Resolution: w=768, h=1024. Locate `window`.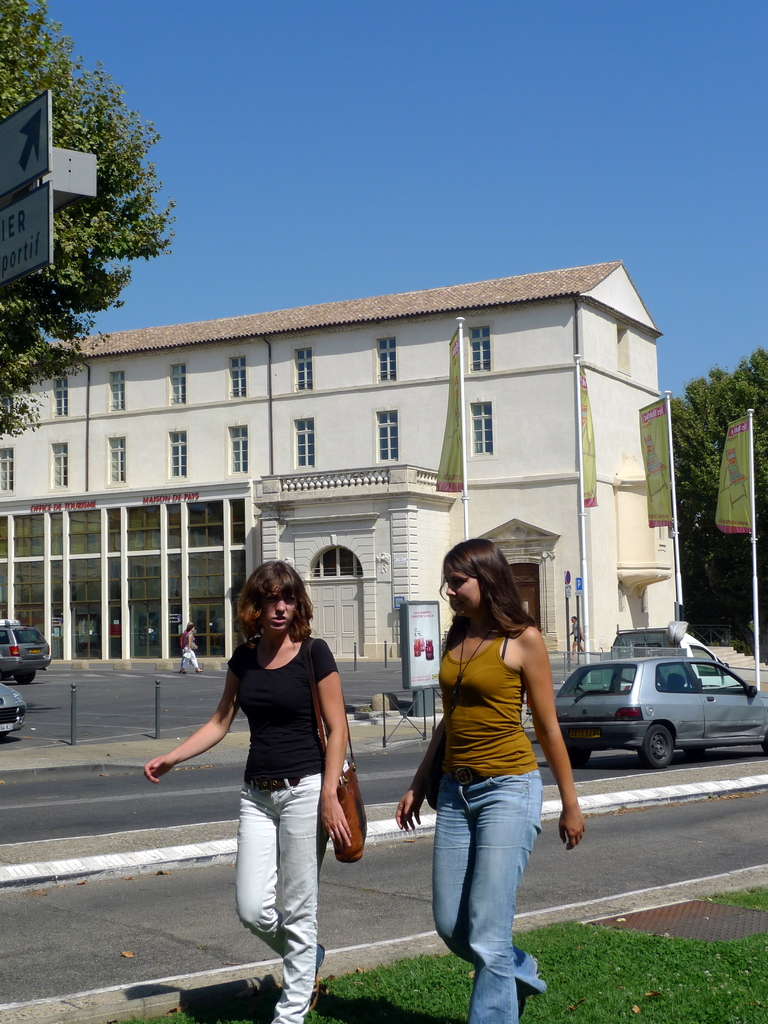
(51,444,67,489).
